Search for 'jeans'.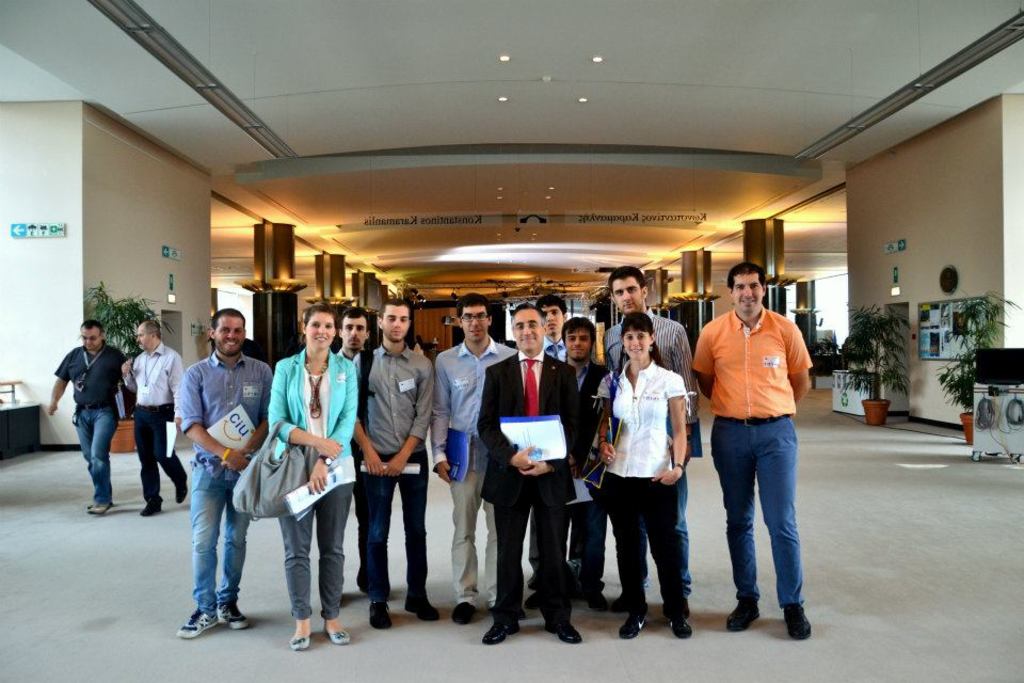
Found at box=[77, 400, 119, 508].
